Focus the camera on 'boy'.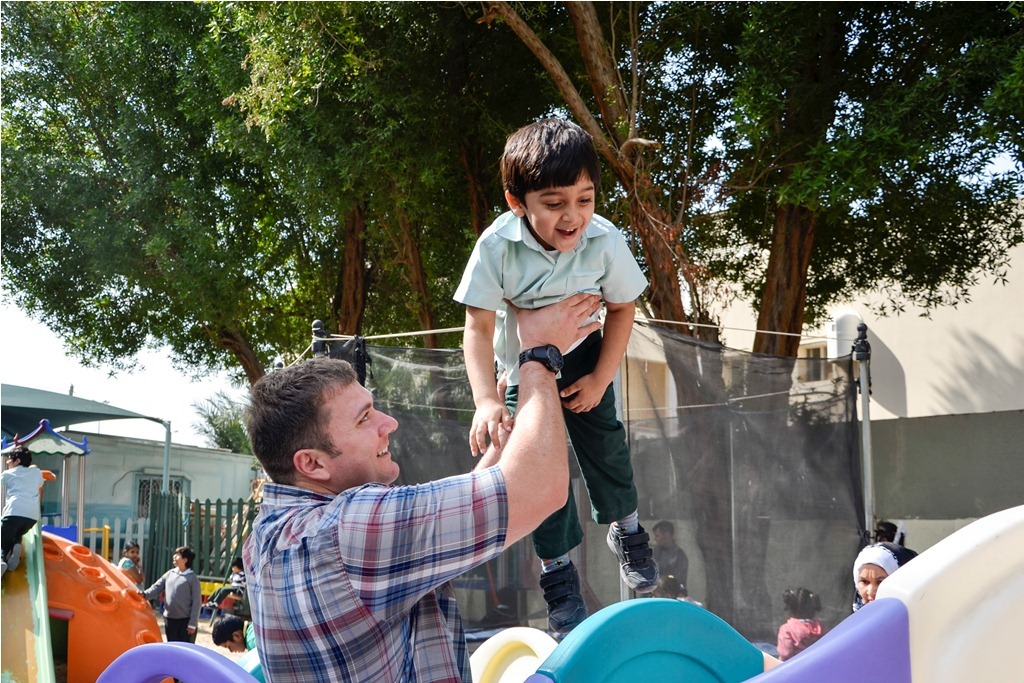
Focus region: locate(135, 545, 201, 639).
